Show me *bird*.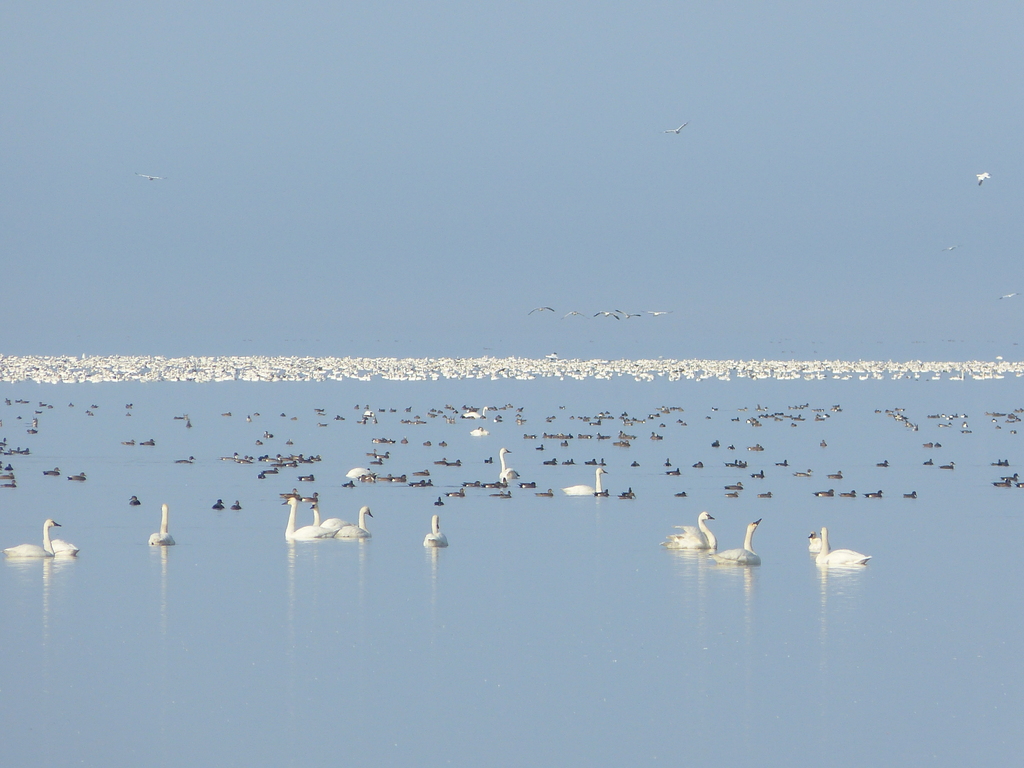
*bird* is here: {"left": 746, "top": 444, "right": 763, "bottom": 453}.
